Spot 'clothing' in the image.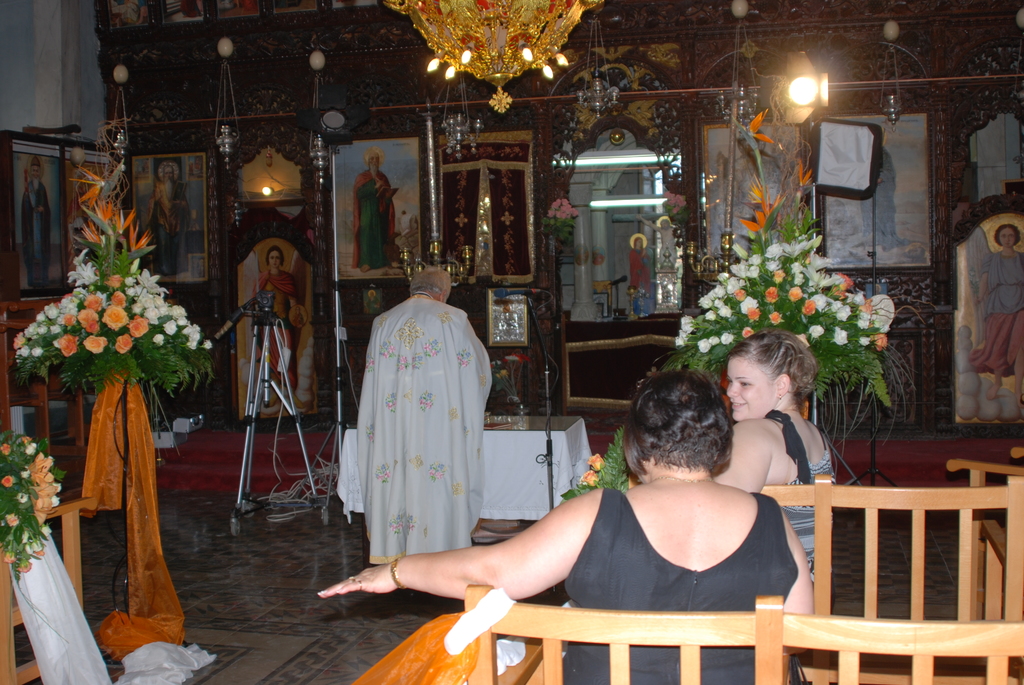
'clothing' found at box=[778, 420, 831, 579].
